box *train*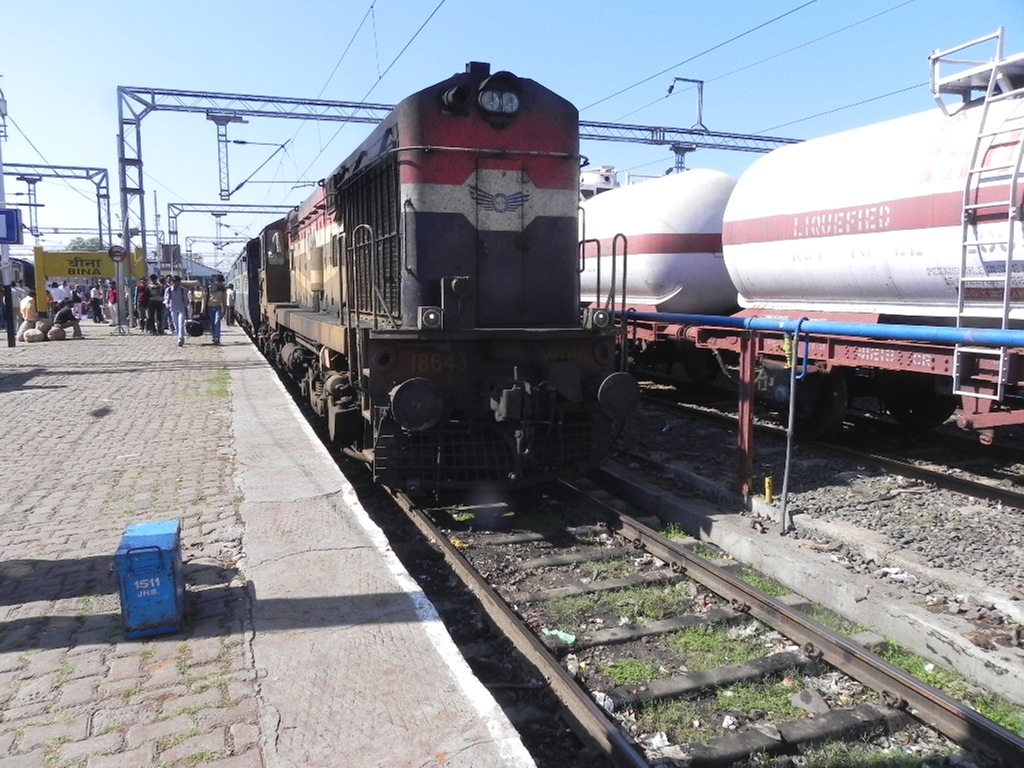
(x1=224, y1=64, x2=636, y2=481)
